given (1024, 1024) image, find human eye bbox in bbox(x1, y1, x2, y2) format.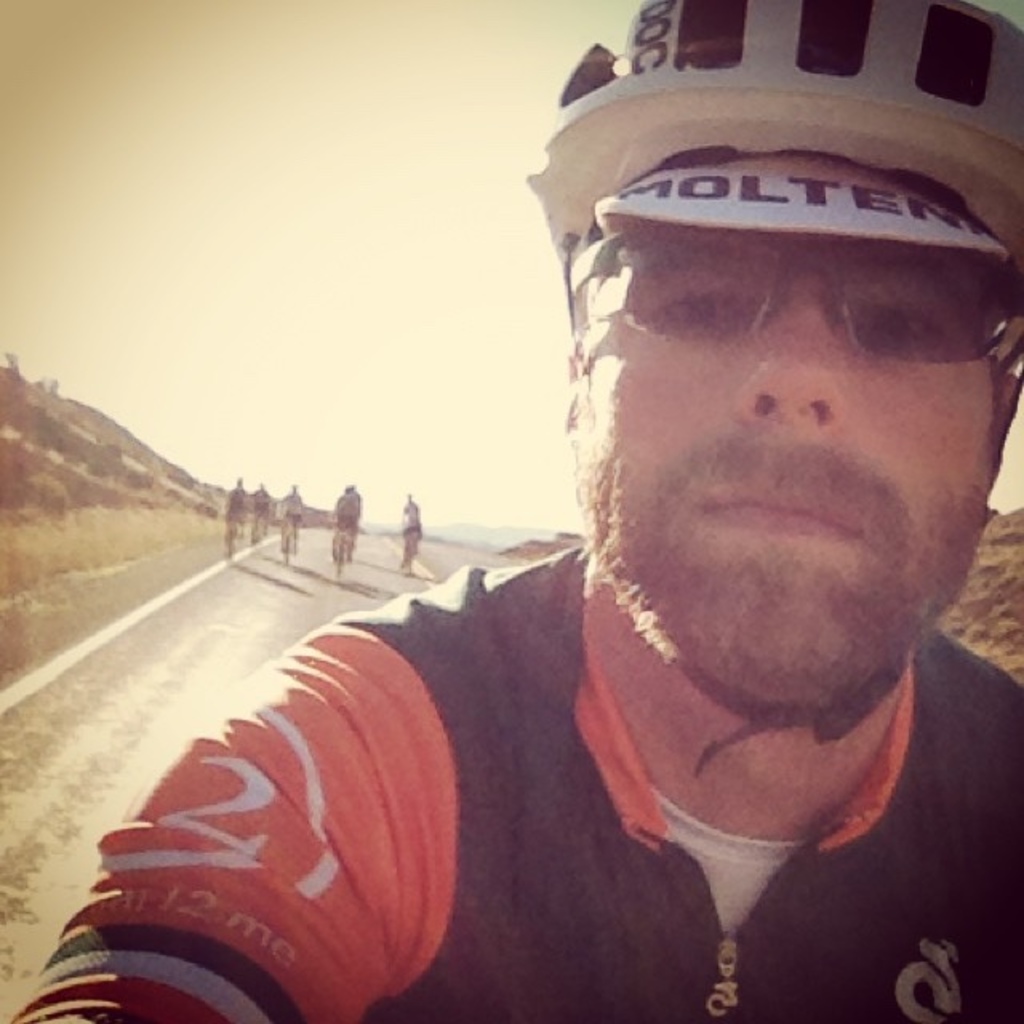
bbox(856, 299, 958, 349).
